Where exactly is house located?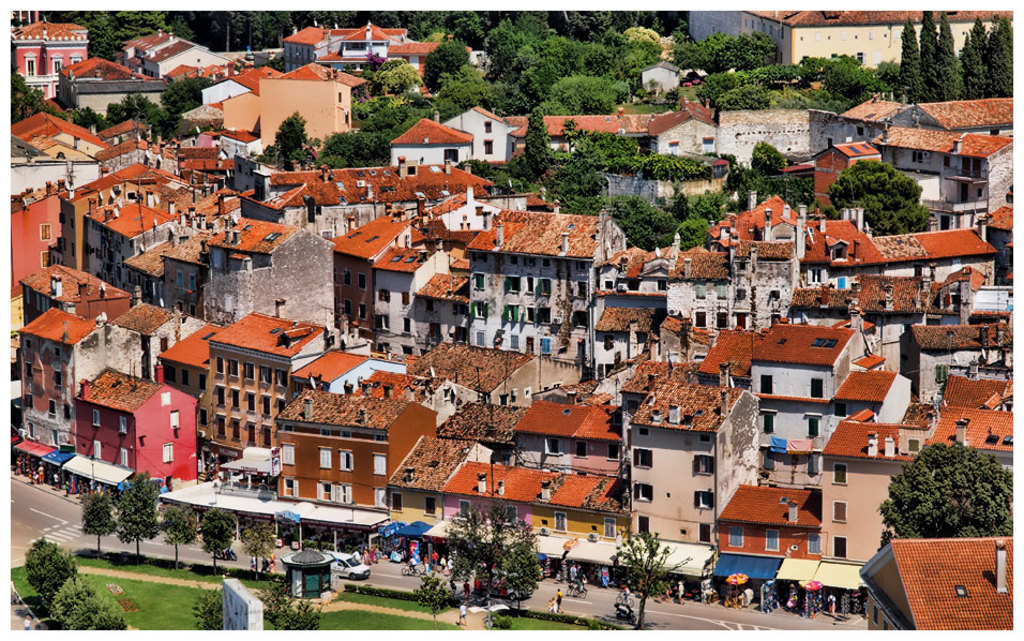
Its bounding box is region(378, 111, 476, 170).
